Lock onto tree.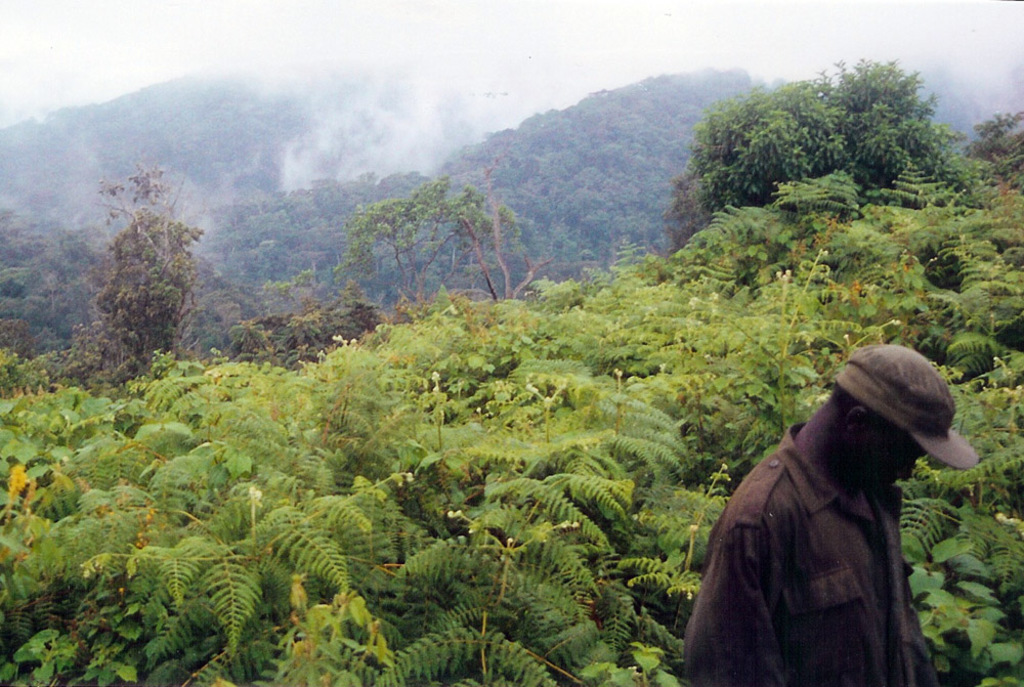
Locked: (x1=697, y1=56, x2=970, y2=222).
